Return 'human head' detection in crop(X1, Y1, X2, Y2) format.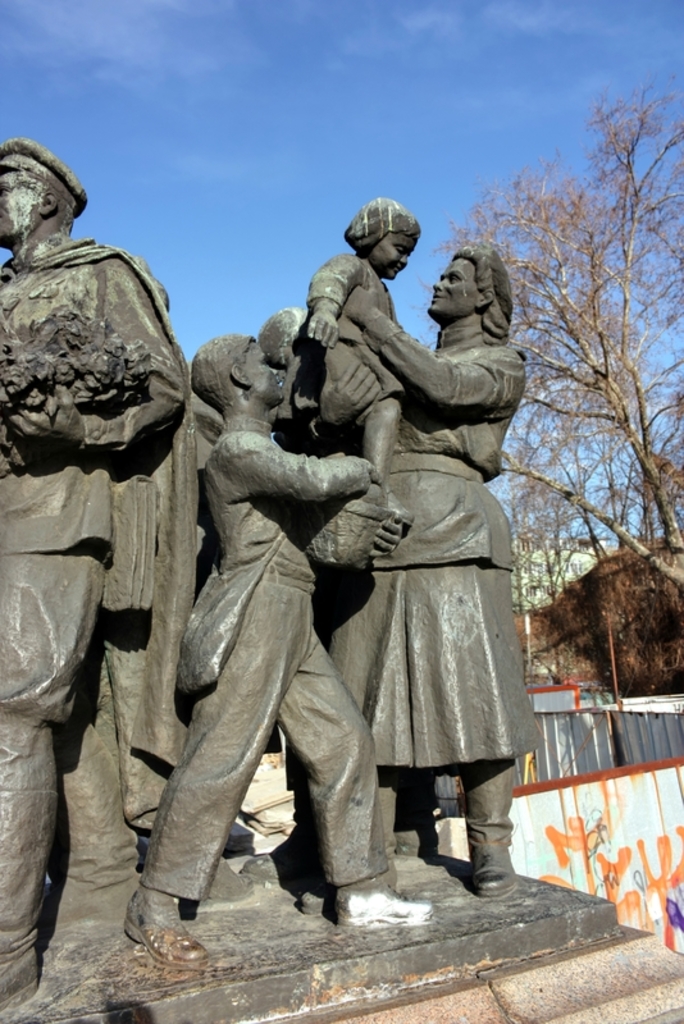
crop(0, 136, 90, 247).
